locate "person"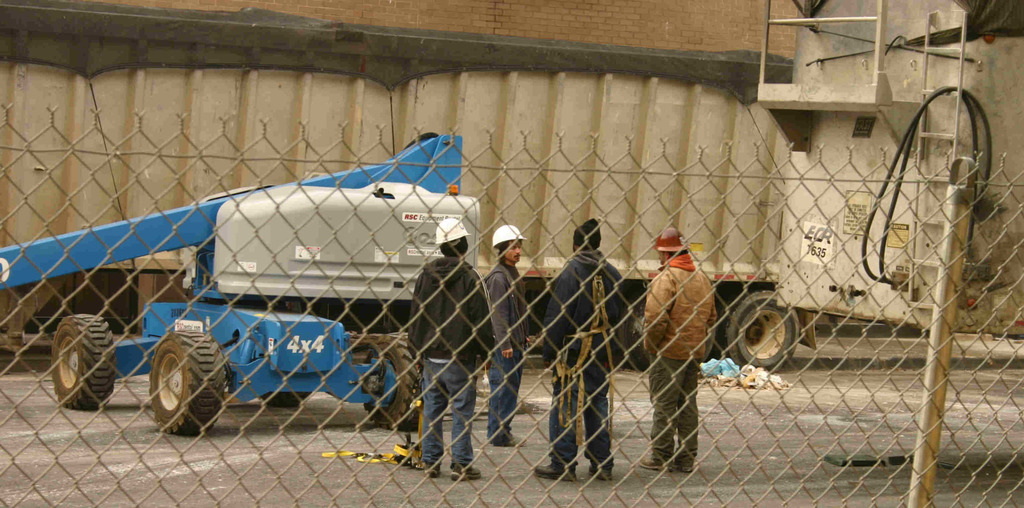
Rect(531, 221, 628, 482)
